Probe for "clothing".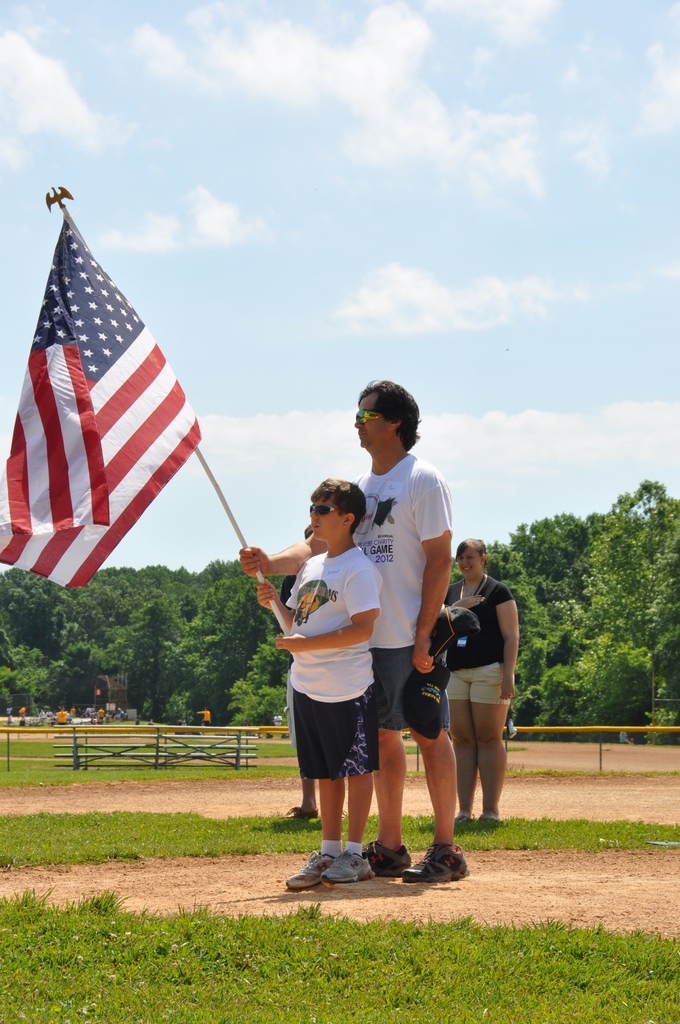
Probe result: <box>279,575,300,750</box>.
